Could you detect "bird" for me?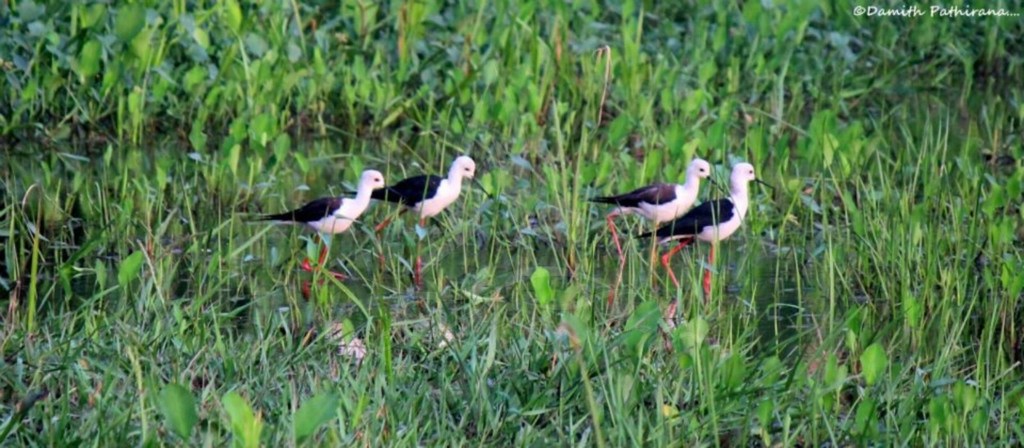
Detection result: {"left": 249, "top": 165, "right": 394, "bottom": 303}.
